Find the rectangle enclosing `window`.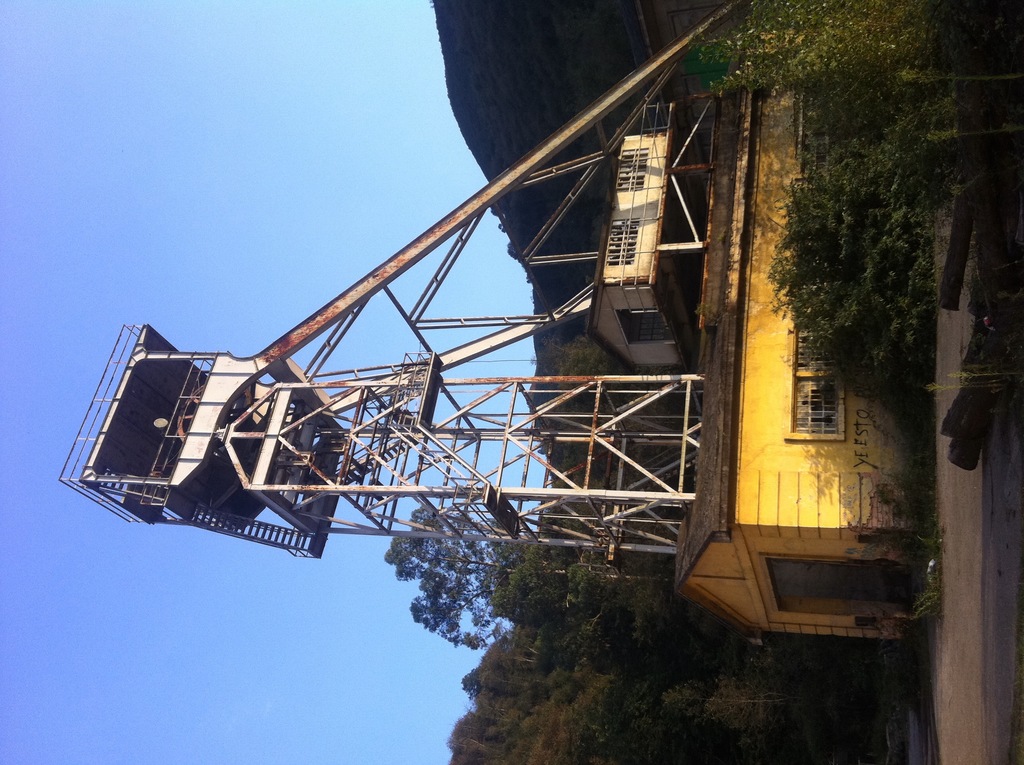
606:218:643:266.
